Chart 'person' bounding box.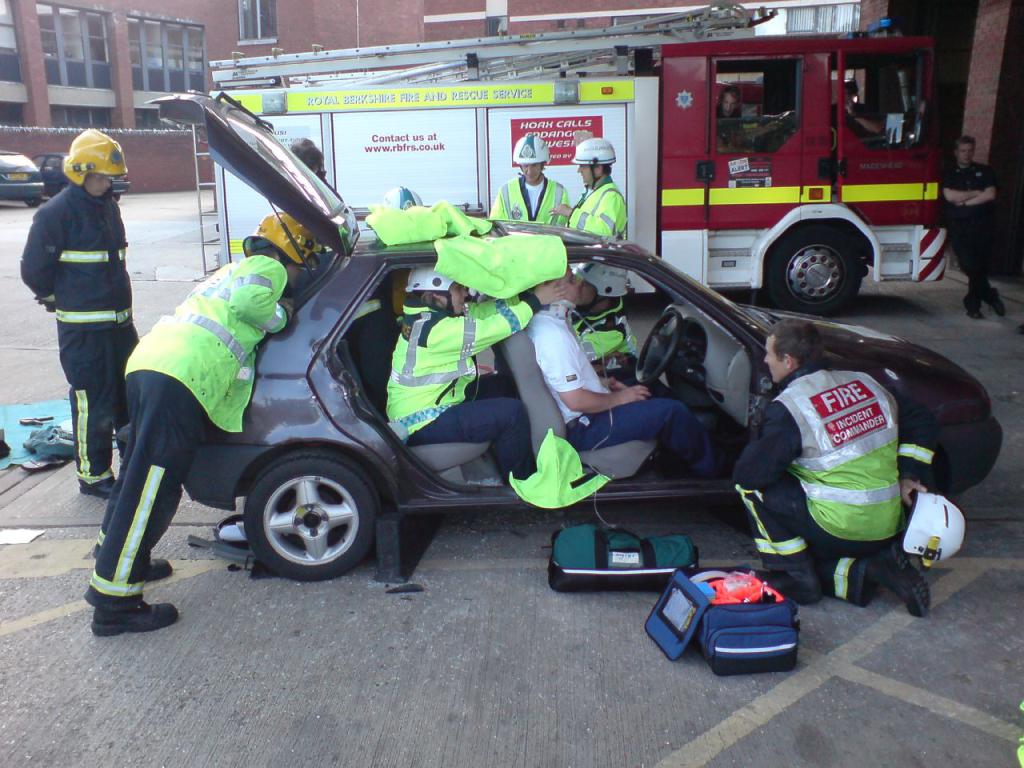
Charted: 88/206/324/640.
